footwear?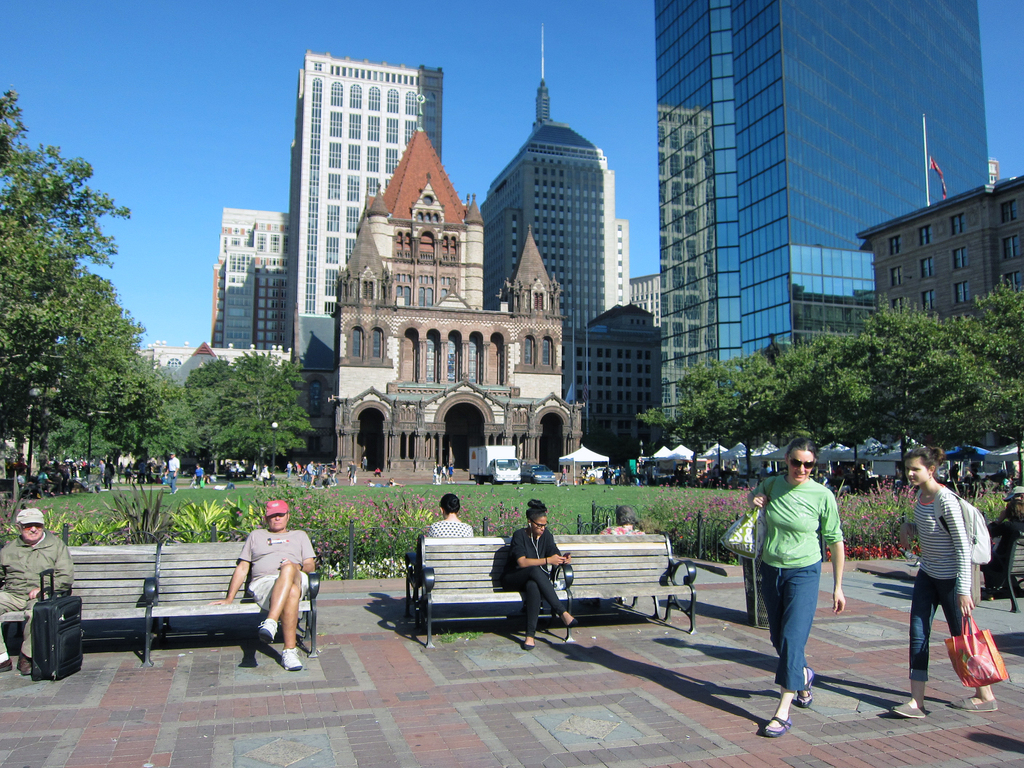
detection(984, 589, 993, 600)
